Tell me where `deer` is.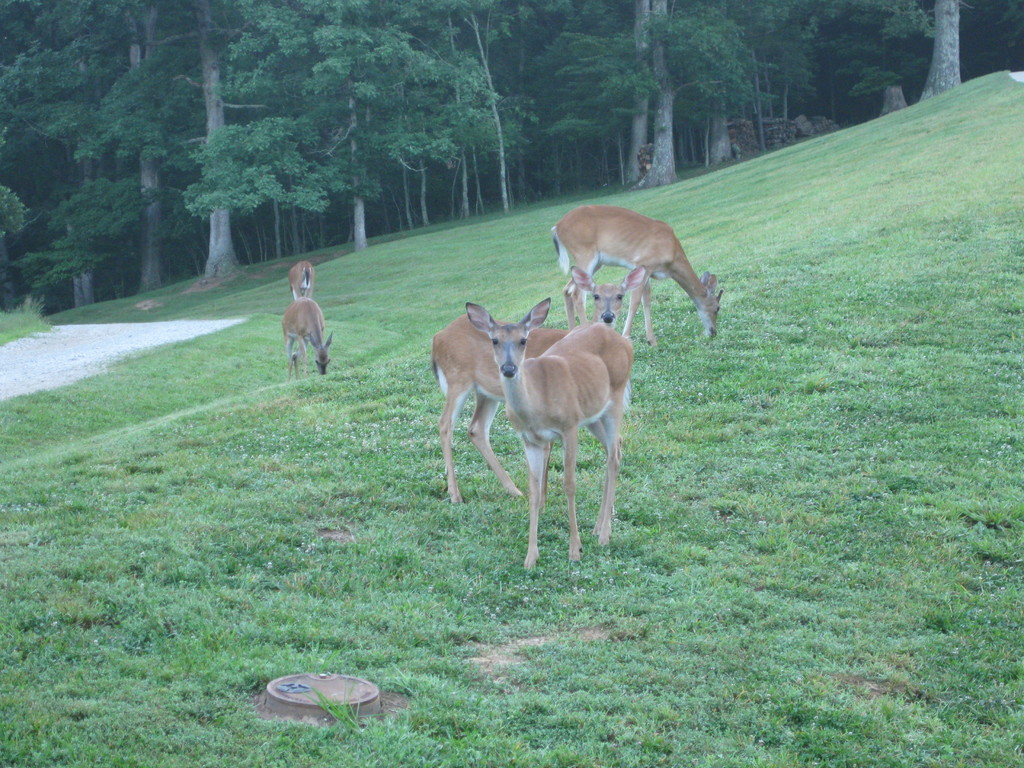
`deer` is at locate(280, 298, 333, 371).
